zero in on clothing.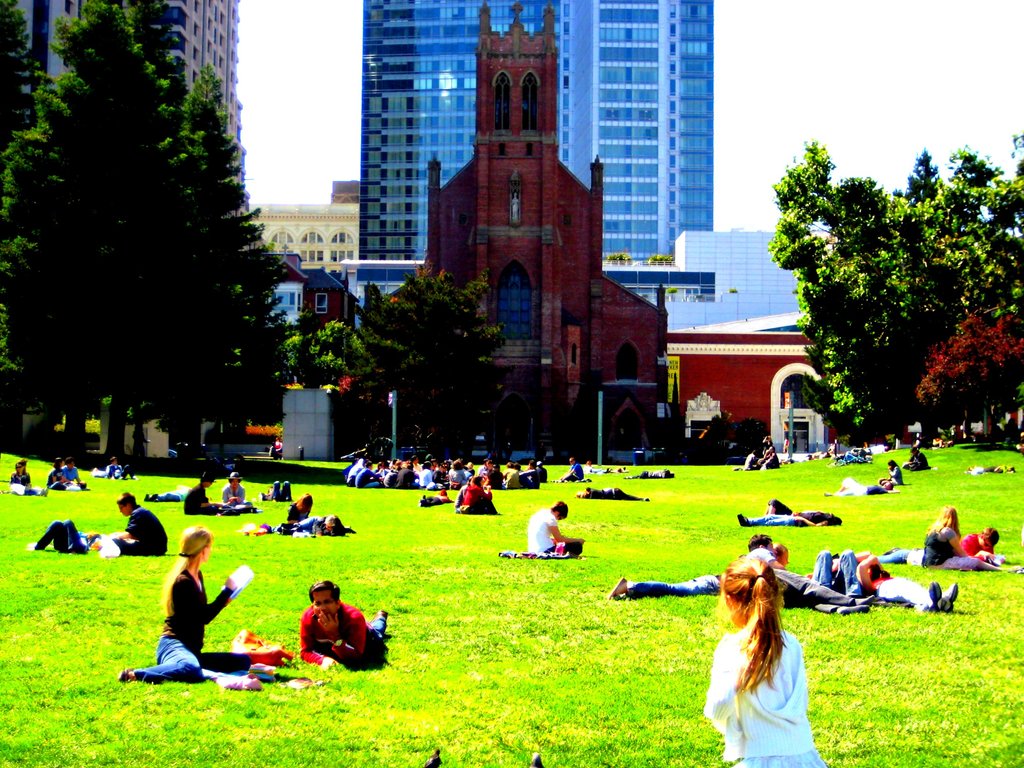
Zeroed in: left=287, top=604, right=380, bottom=677.
